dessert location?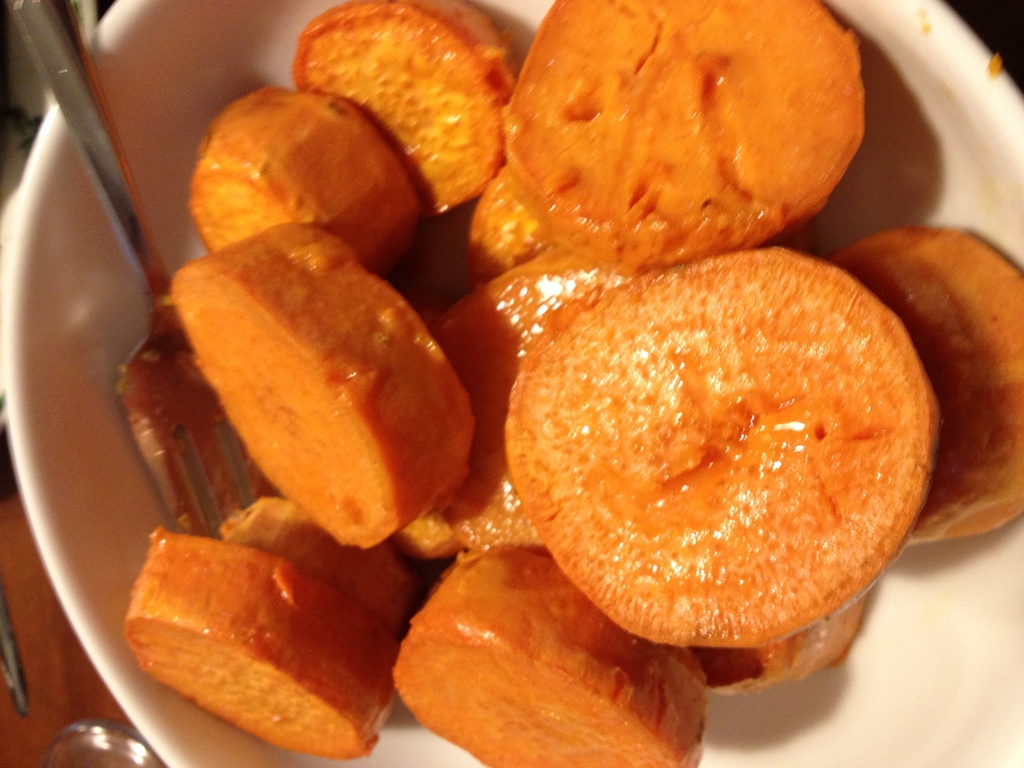
x1=486 y1=18 x2=884 y2=271
